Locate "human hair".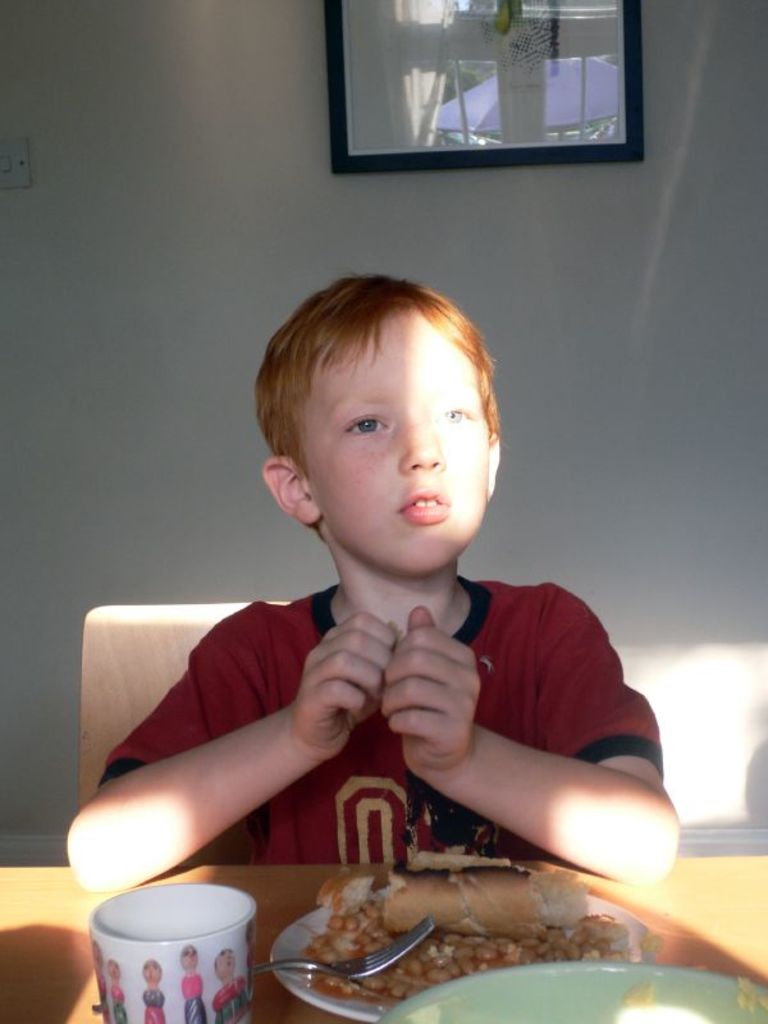
Bounding box: {"left": 257, "top": 262, "right": 506, "bottom": 512}.
